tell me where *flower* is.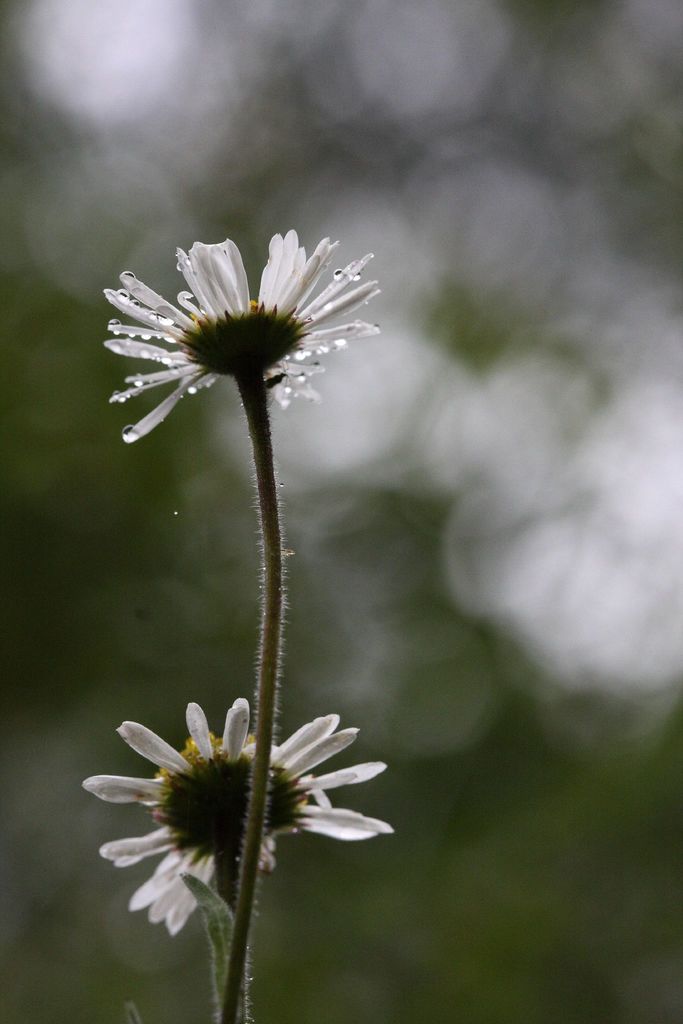
*flower* is at {"x1": 88, "y1": 214, "x2": 393, "y2": 431}.
